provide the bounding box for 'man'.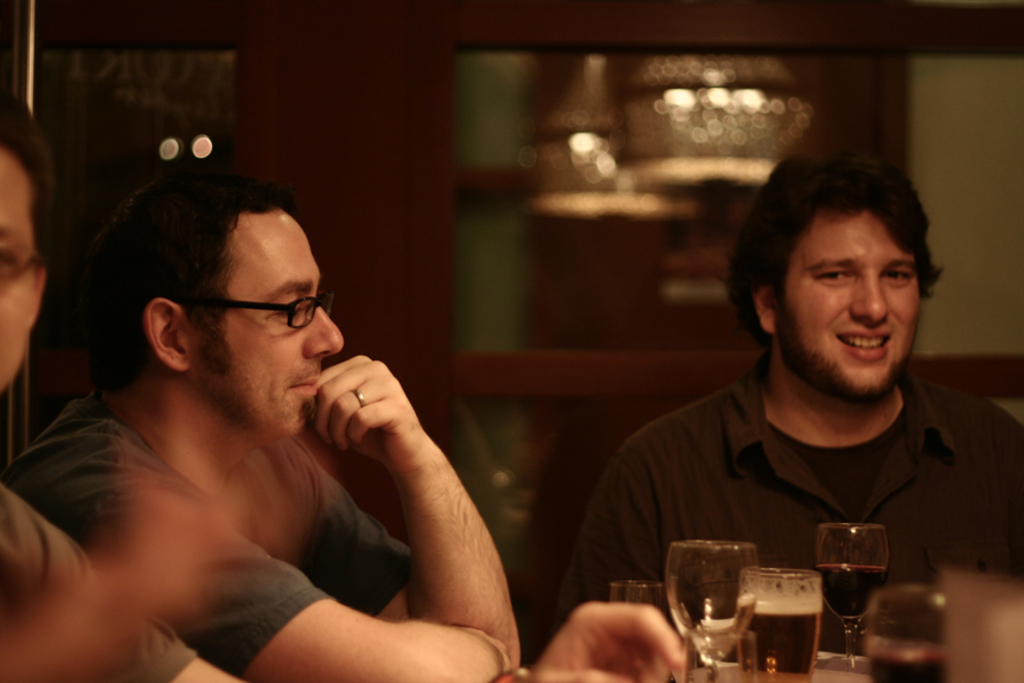
0 164 523 682.
